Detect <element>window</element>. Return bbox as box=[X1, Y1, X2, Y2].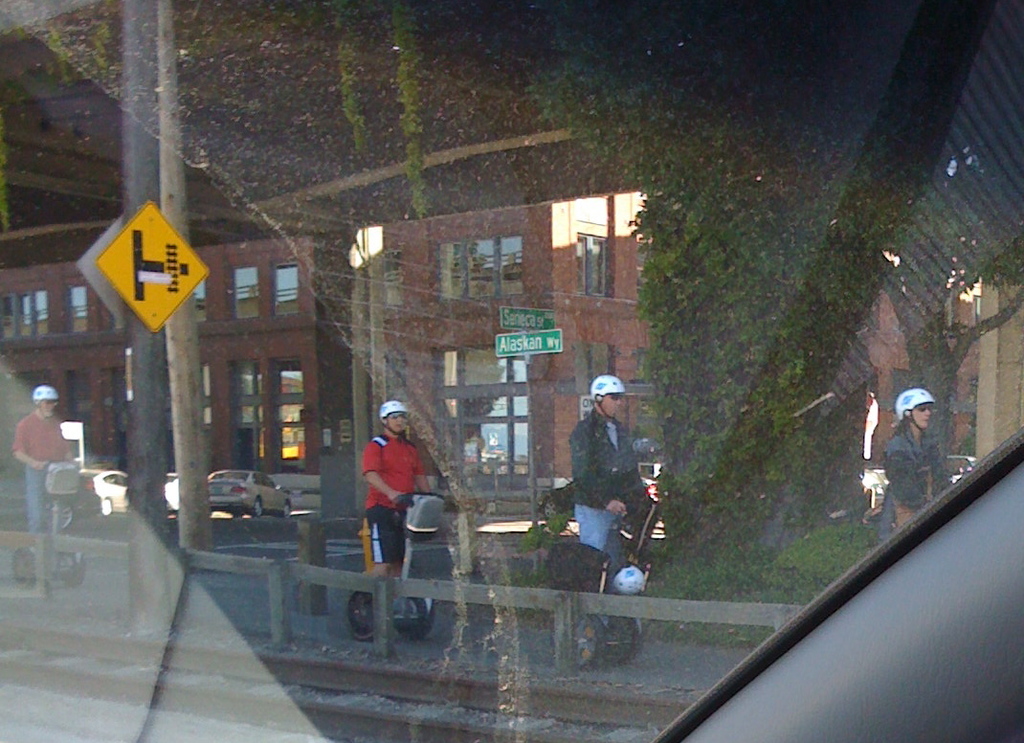
box=[574, 203, 634, 312].
